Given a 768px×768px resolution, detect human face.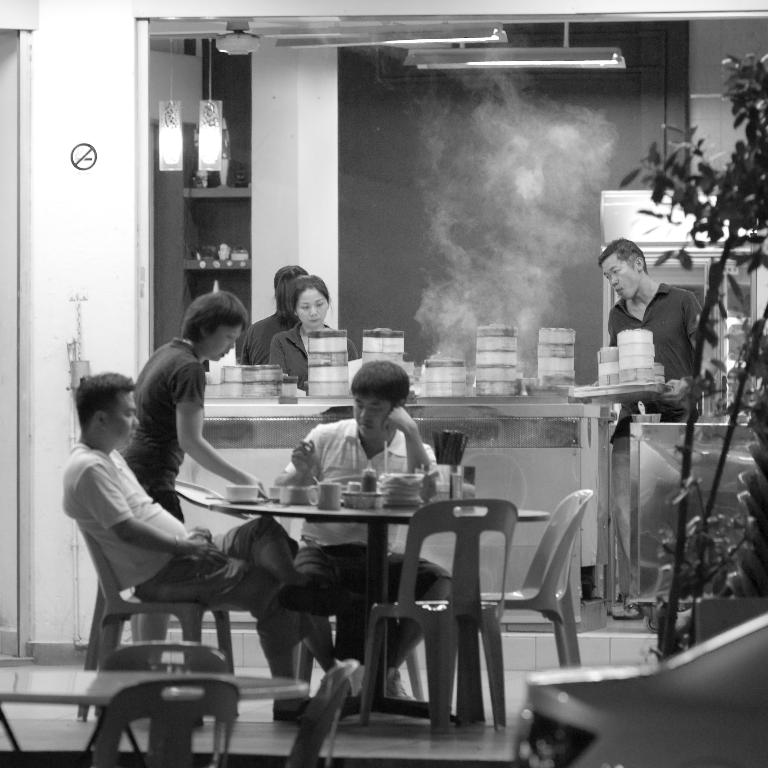
606, 258, 636, 297.
